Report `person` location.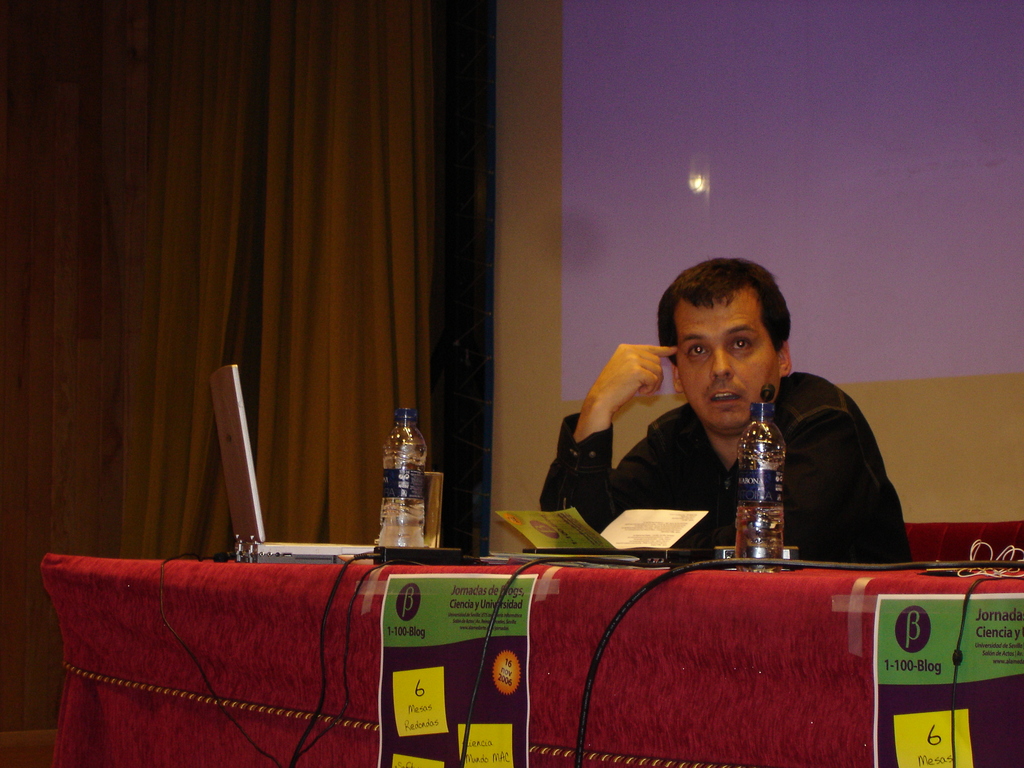
Report: box=[555, 270, 894, 581].
